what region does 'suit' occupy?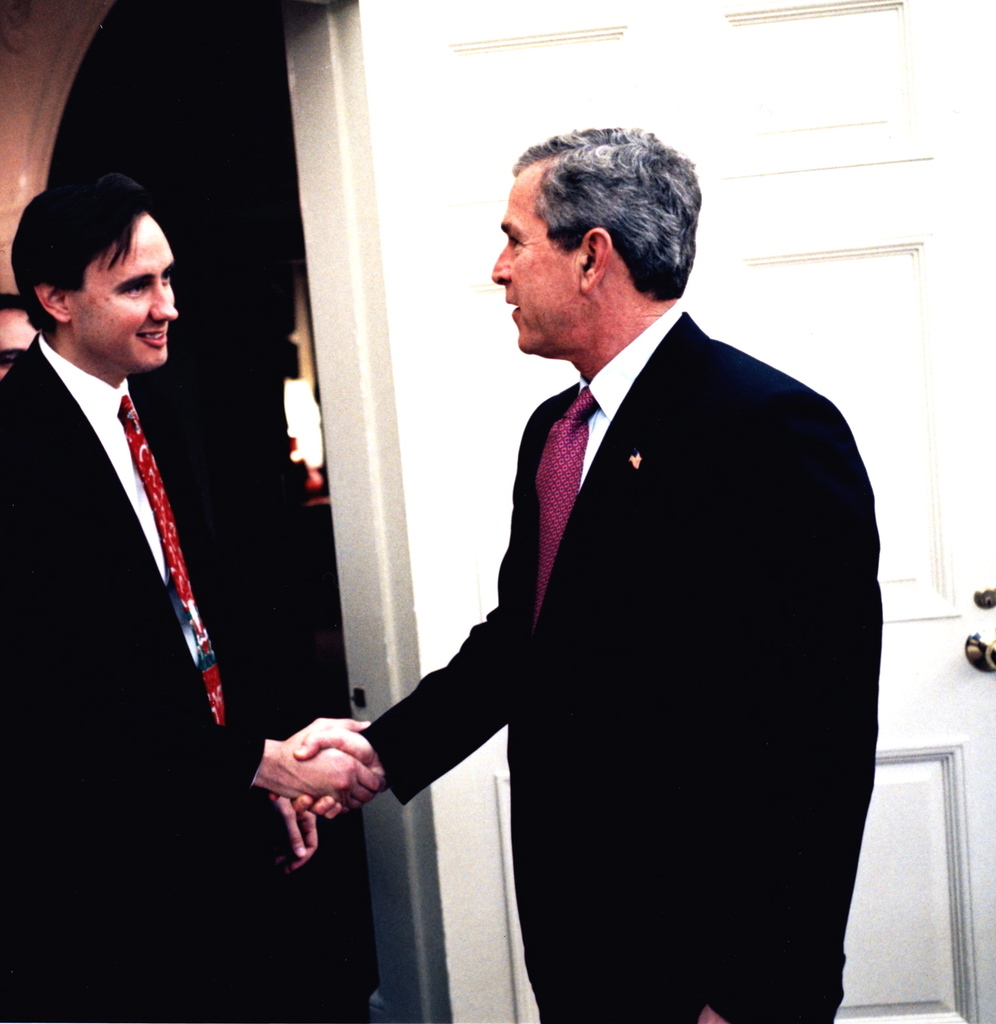
301 162 887 1011.
